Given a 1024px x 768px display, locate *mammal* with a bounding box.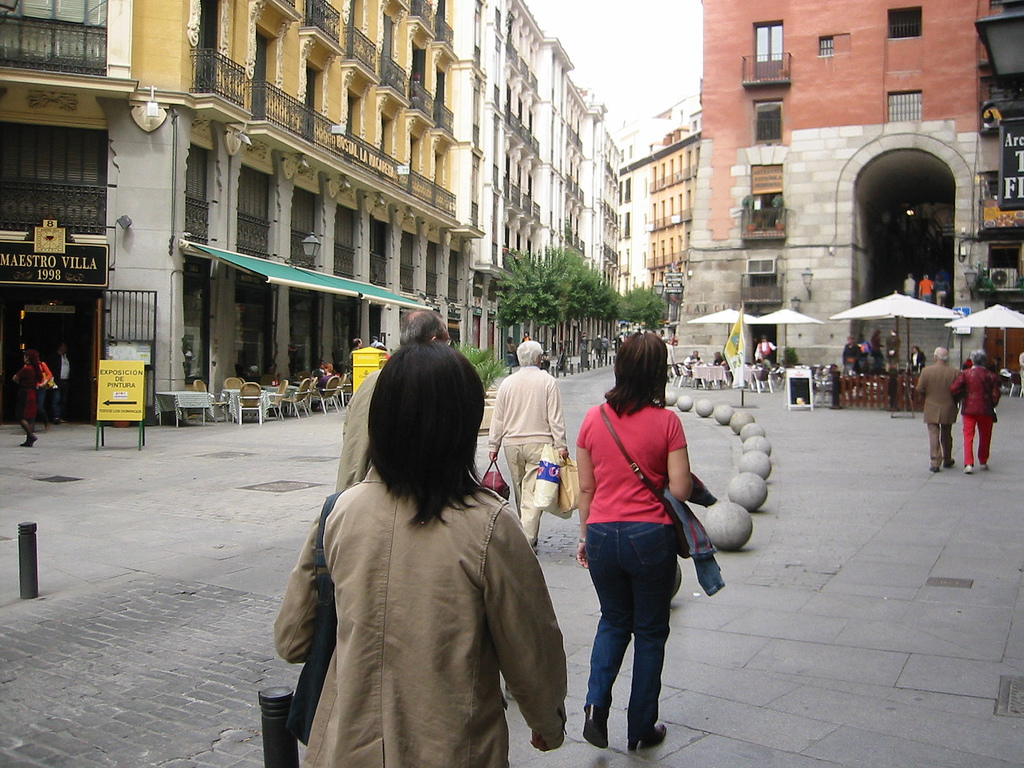
Located: [572, 327, 697, 752].
